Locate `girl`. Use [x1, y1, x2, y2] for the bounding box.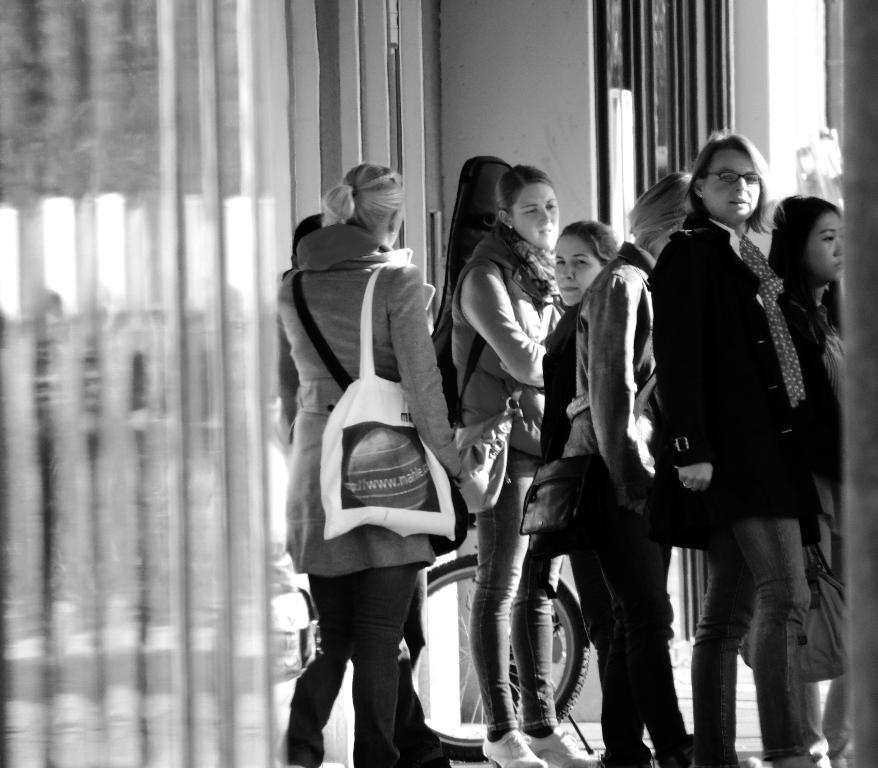
[649, 135, 828, 767].
